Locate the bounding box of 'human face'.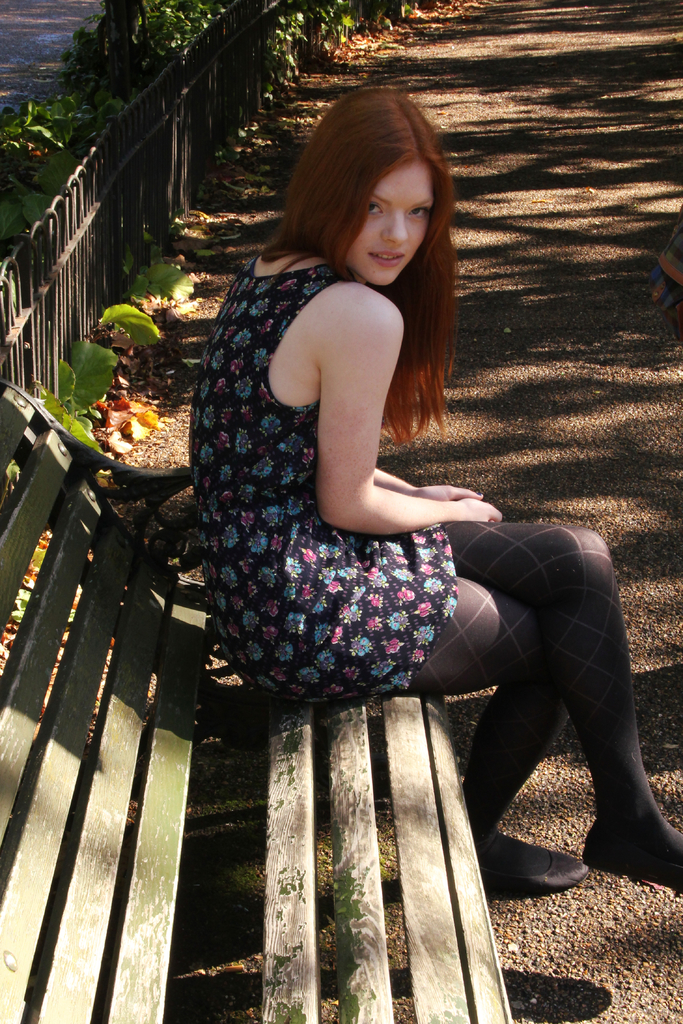
Bounding box: box(336, 154, 441, 290).
